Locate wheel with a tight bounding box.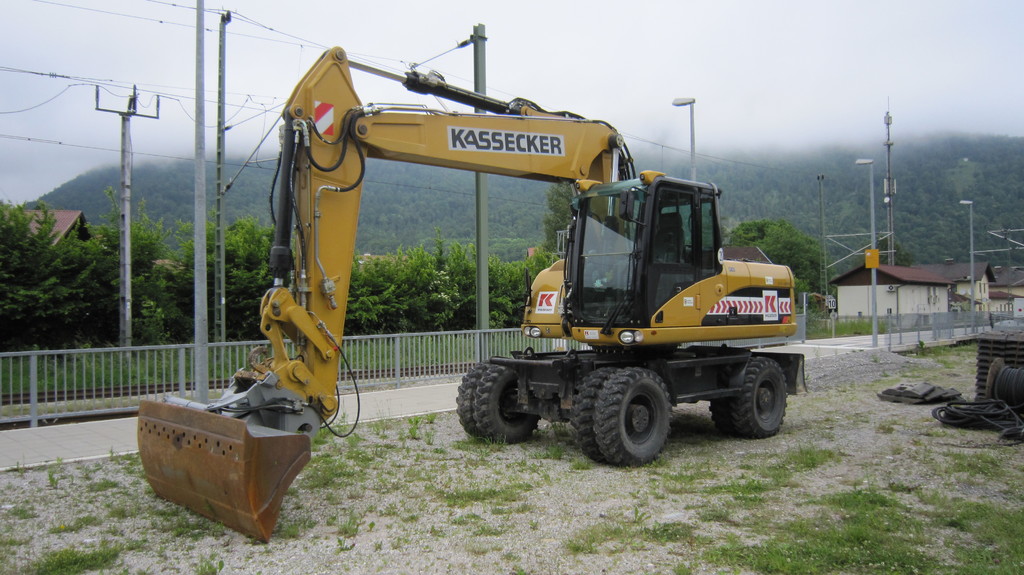
pyautogui.locateOnScreen(710, 397, 733, 433).
